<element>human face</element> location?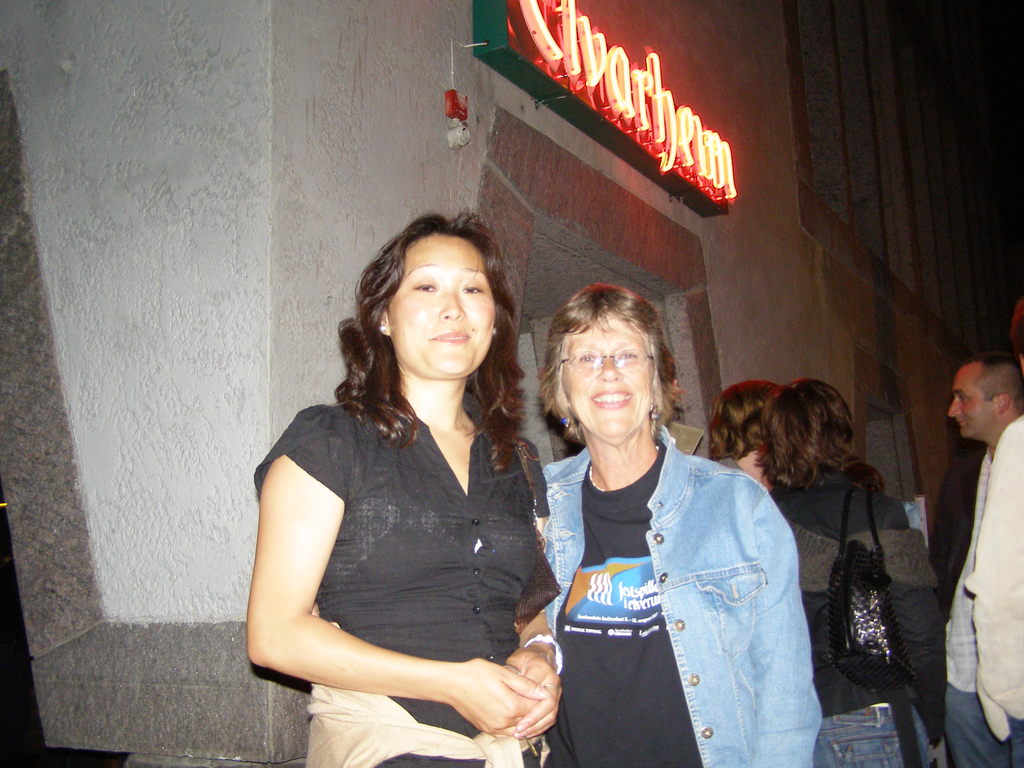
left=947, top=360, right=1000, bottom=439
